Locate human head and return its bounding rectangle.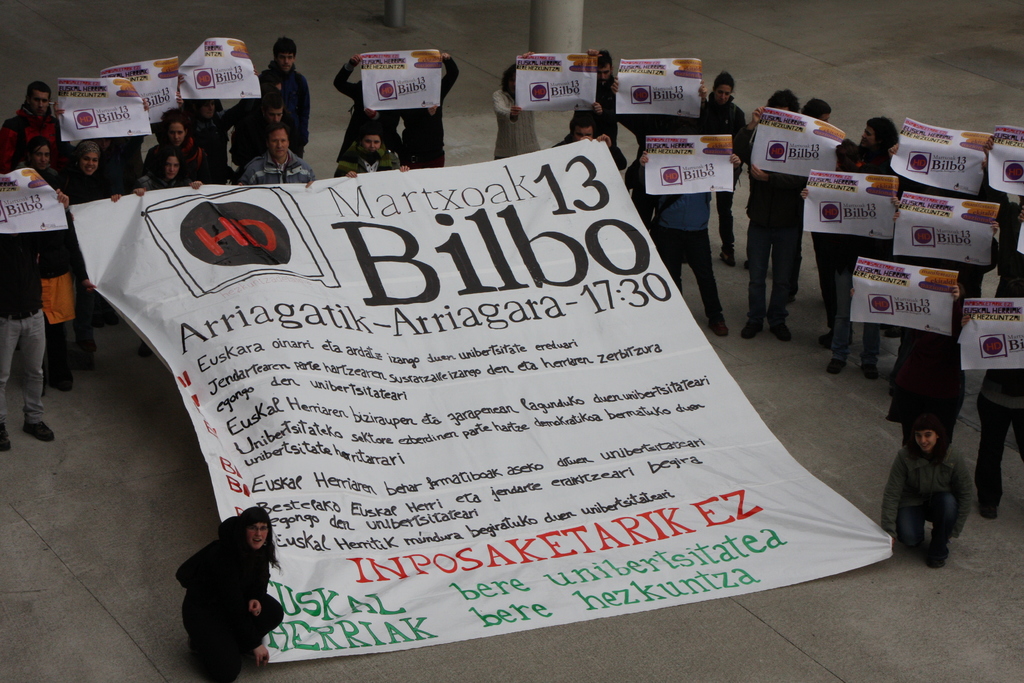
{"left": 162, "top": 110, "right": 187, "bottom": 144}.
